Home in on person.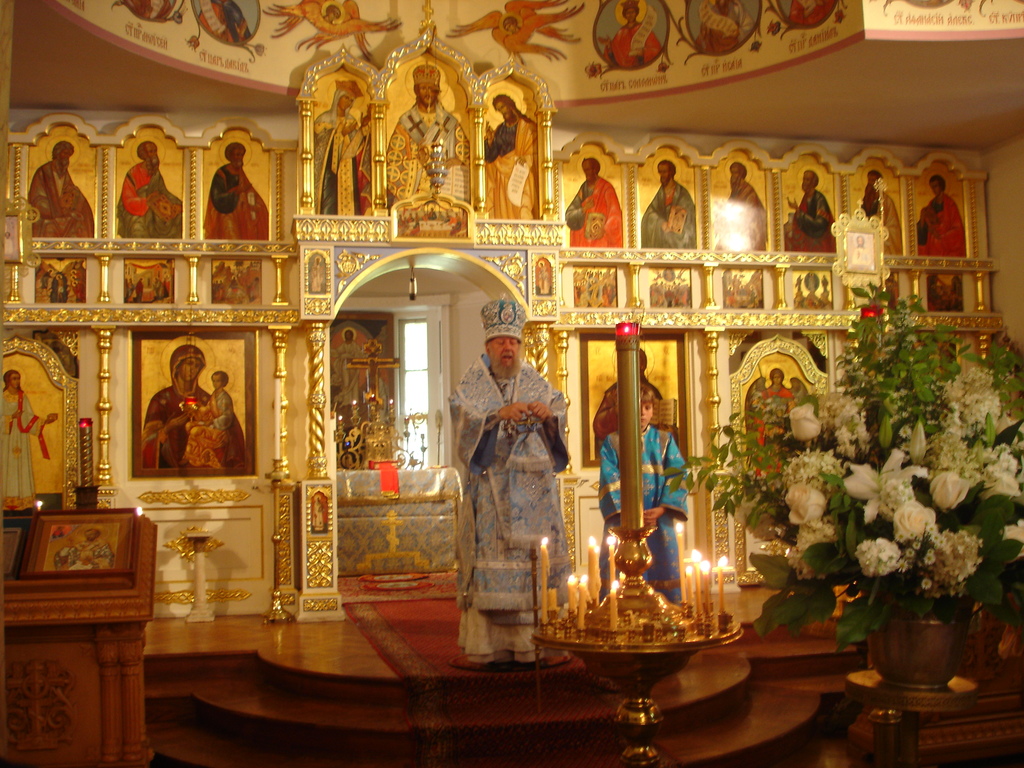
Homed in at 483, 93, 538, 214.
